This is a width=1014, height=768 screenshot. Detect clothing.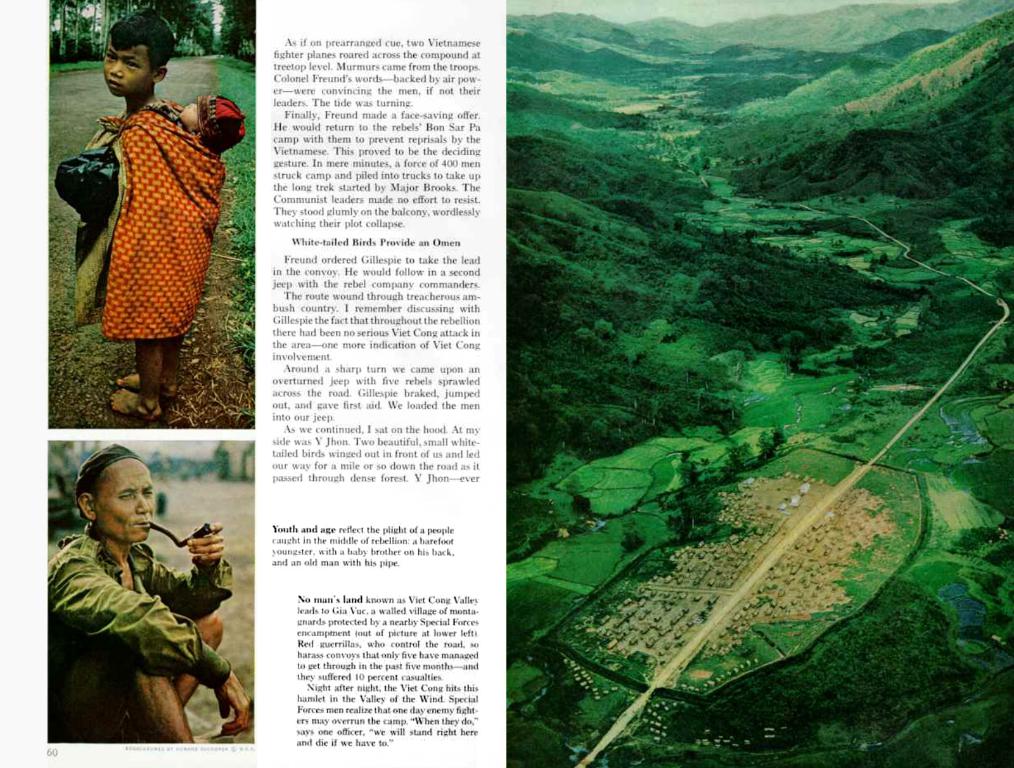
[left=61, top=61, right=214, bottom=347].
